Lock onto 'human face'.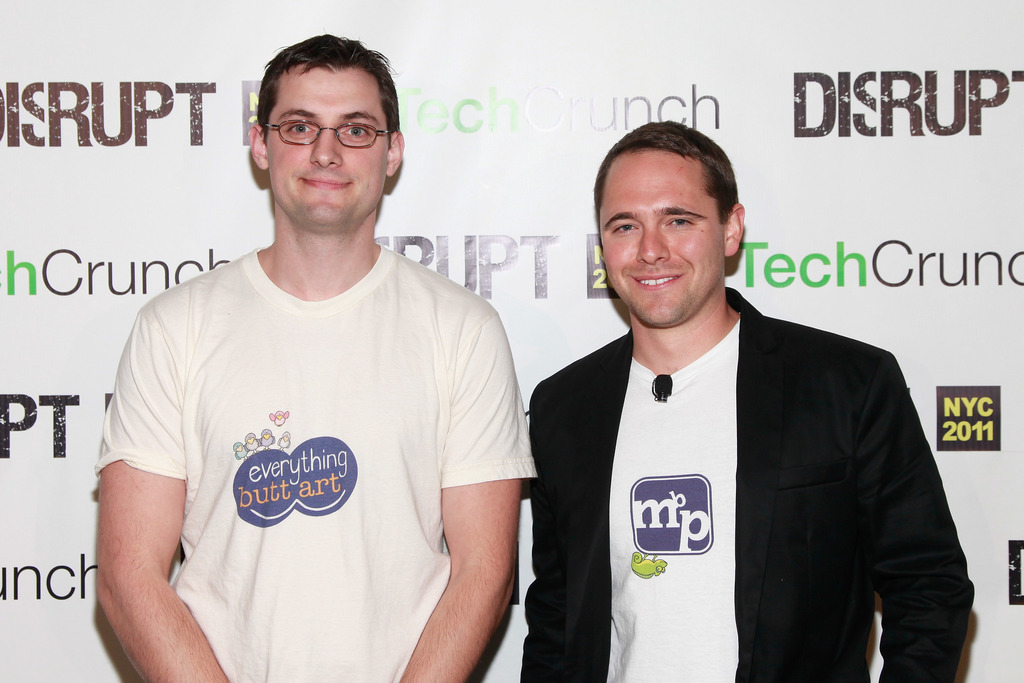
Locked: <bbox>601, 150, 726, 327</bbox>.
